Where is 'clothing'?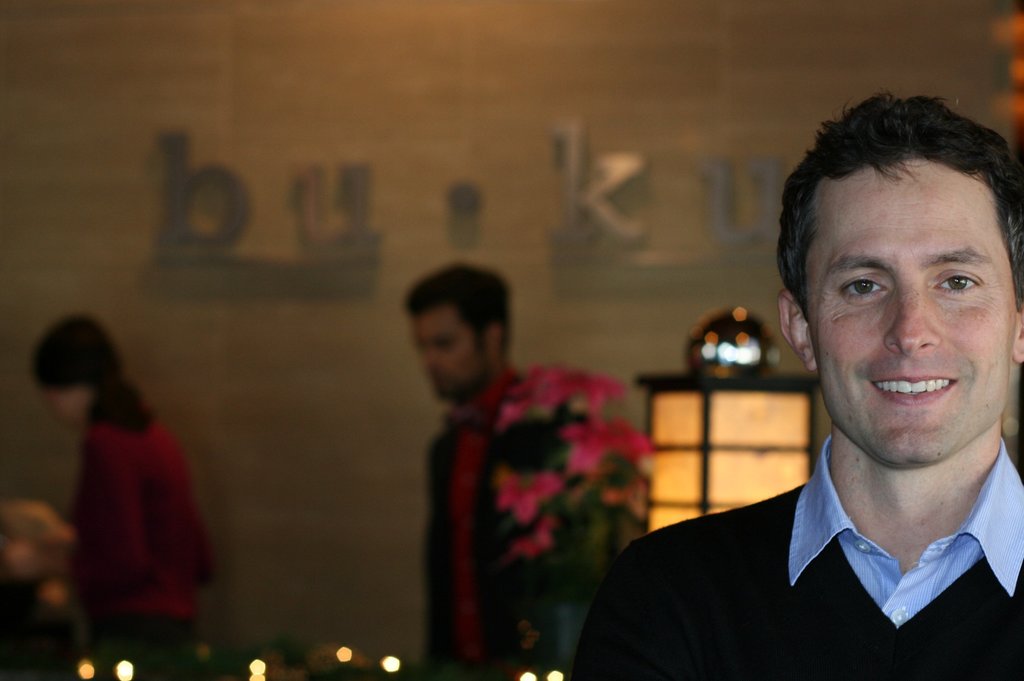
bbox=[426, 357, 529, 680].
